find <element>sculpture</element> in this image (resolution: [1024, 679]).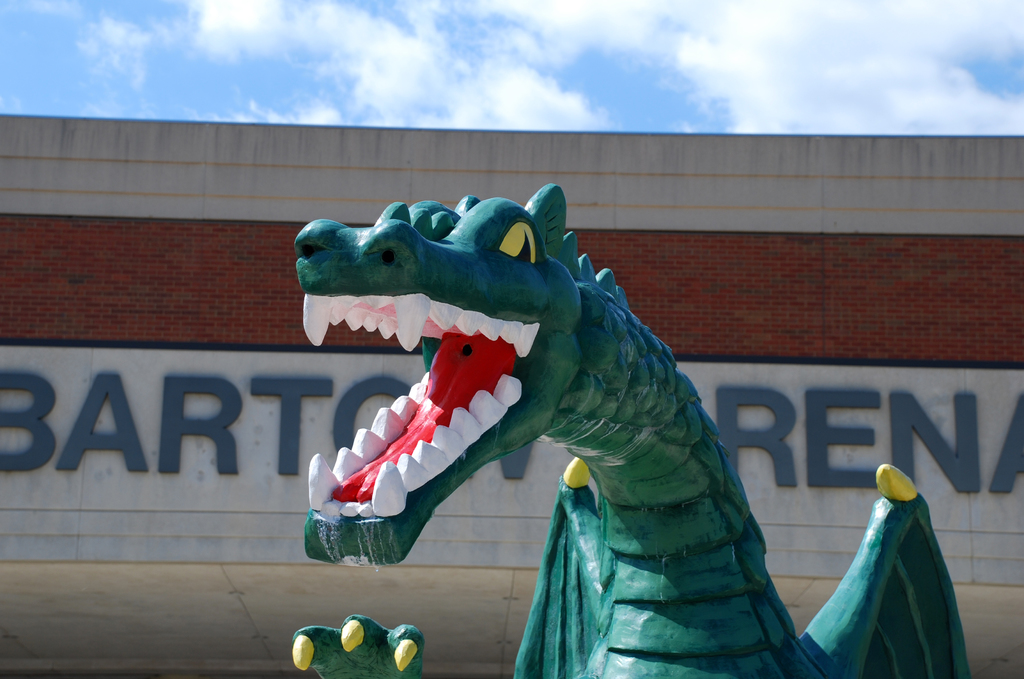
box=[312, 167, 851, 656].
